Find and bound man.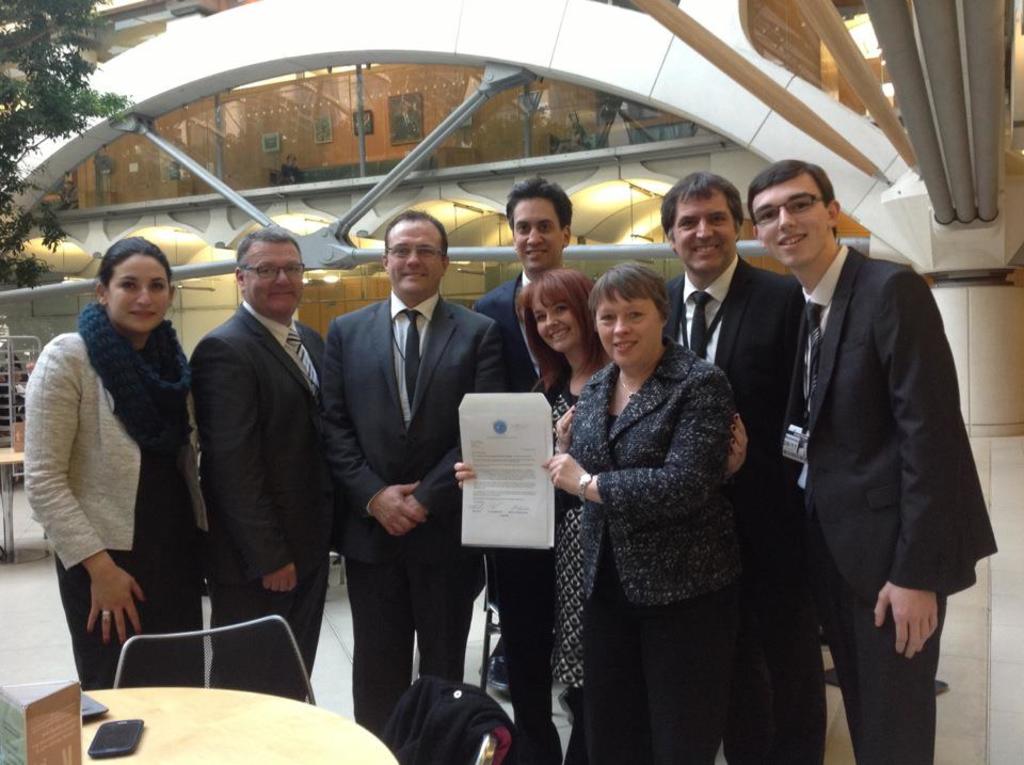
Bound: 177 228 348 705.
